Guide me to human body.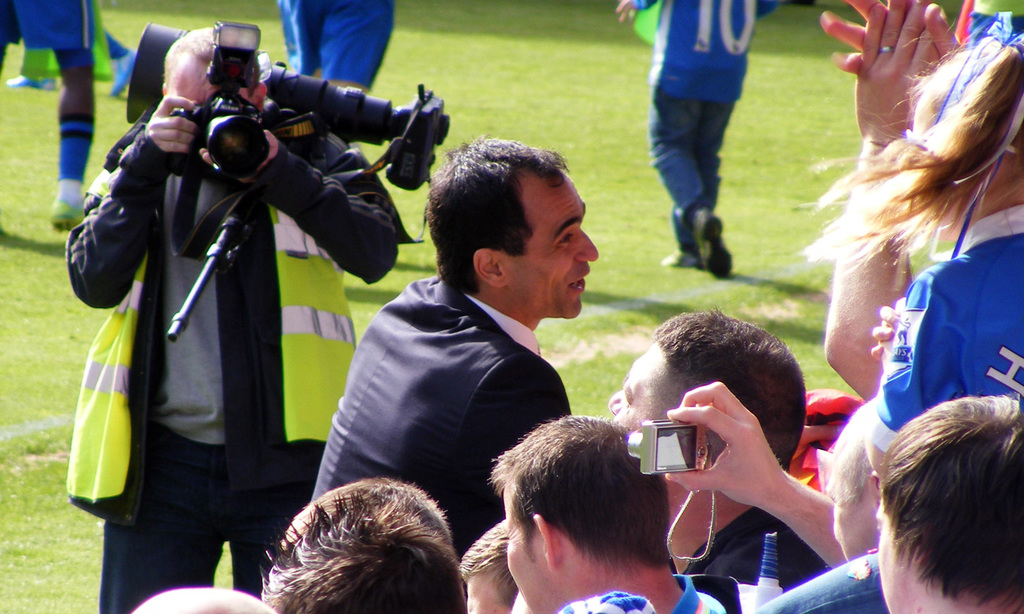
Guidance: 310,129,601,556.
